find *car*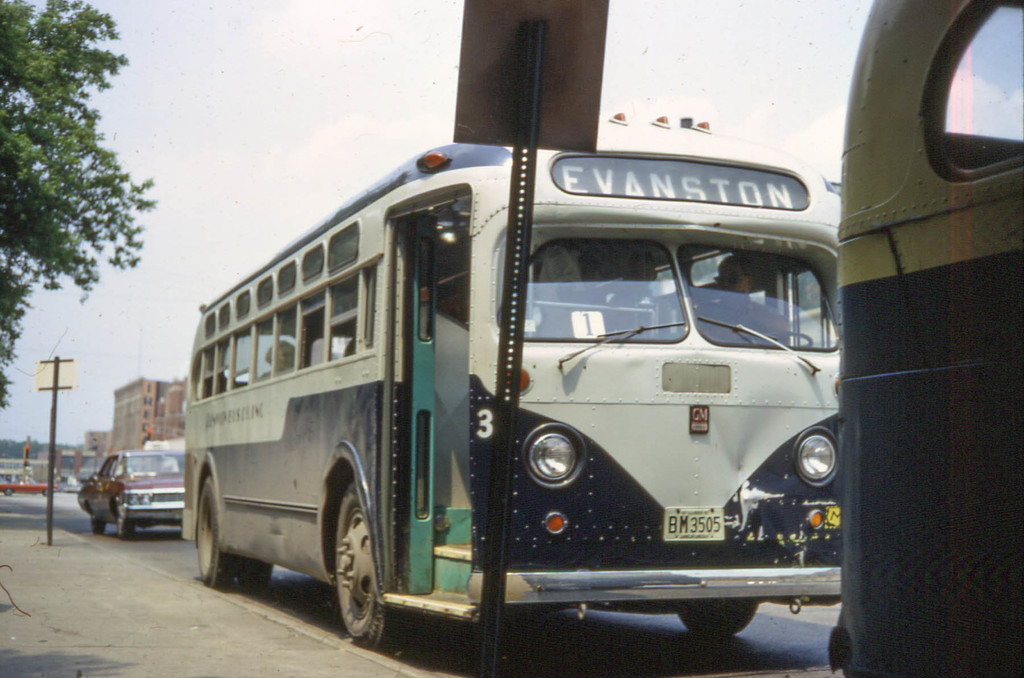
[left=59, top=475, right=84, bottom=491]
